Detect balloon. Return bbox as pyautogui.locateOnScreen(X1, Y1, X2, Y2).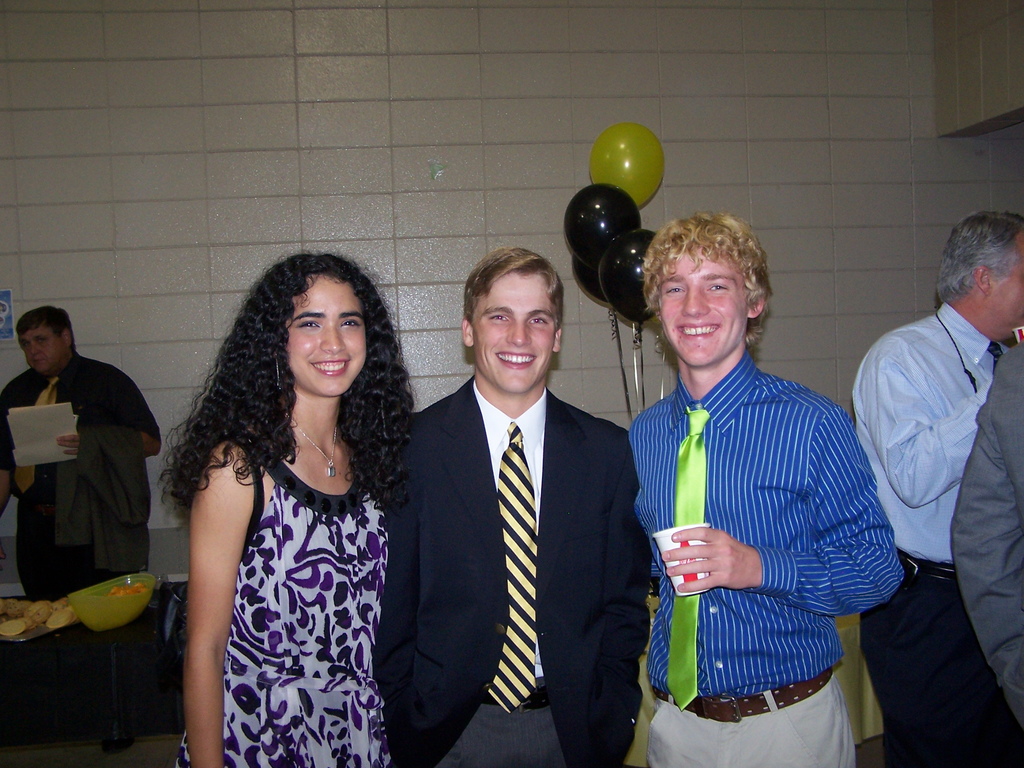
pyautogui.locateOnScreen(589, 124, 664, 211).
